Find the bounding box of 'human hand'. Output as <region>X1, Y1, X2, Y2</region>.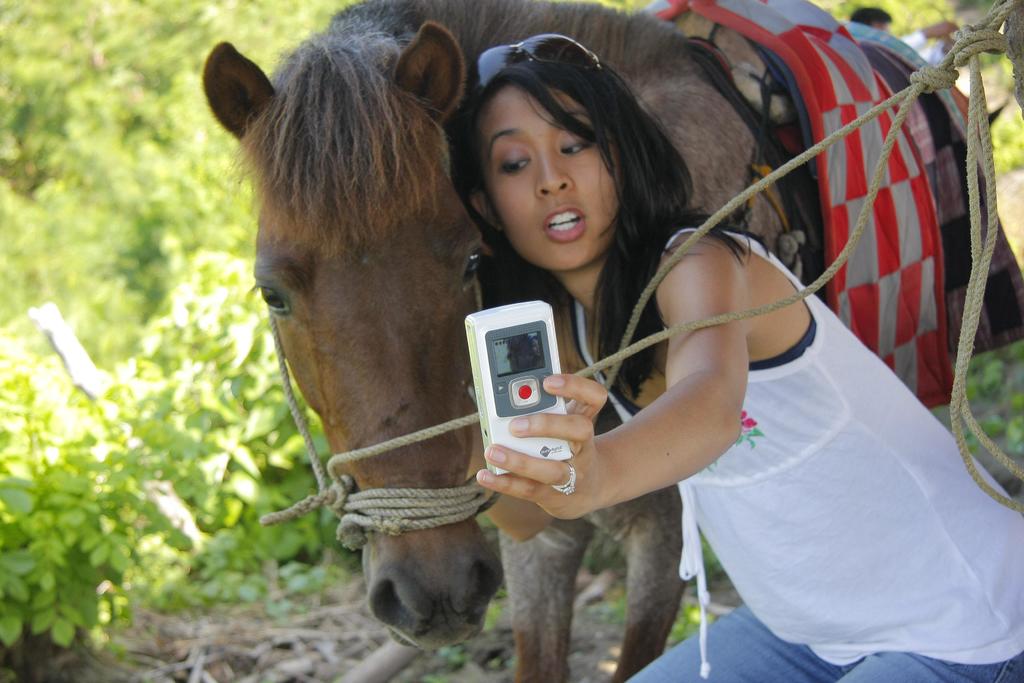
<region>479, 397, 627, 520</region>.
